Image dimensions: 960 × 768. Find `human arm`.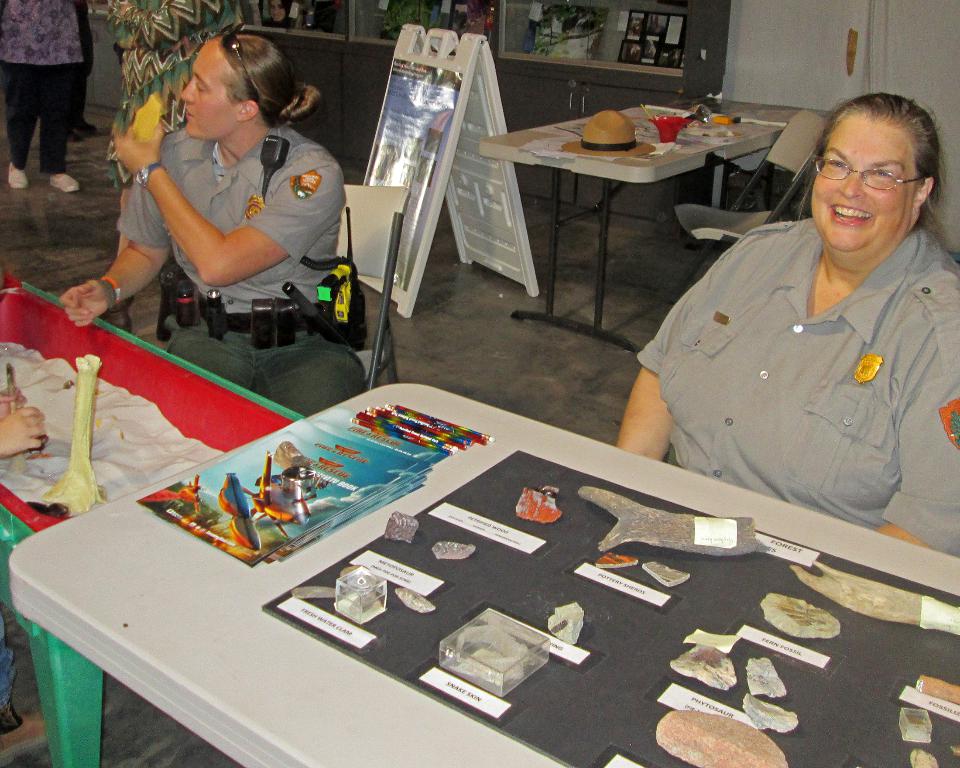
l=59, t=180, r=169, b=334.
